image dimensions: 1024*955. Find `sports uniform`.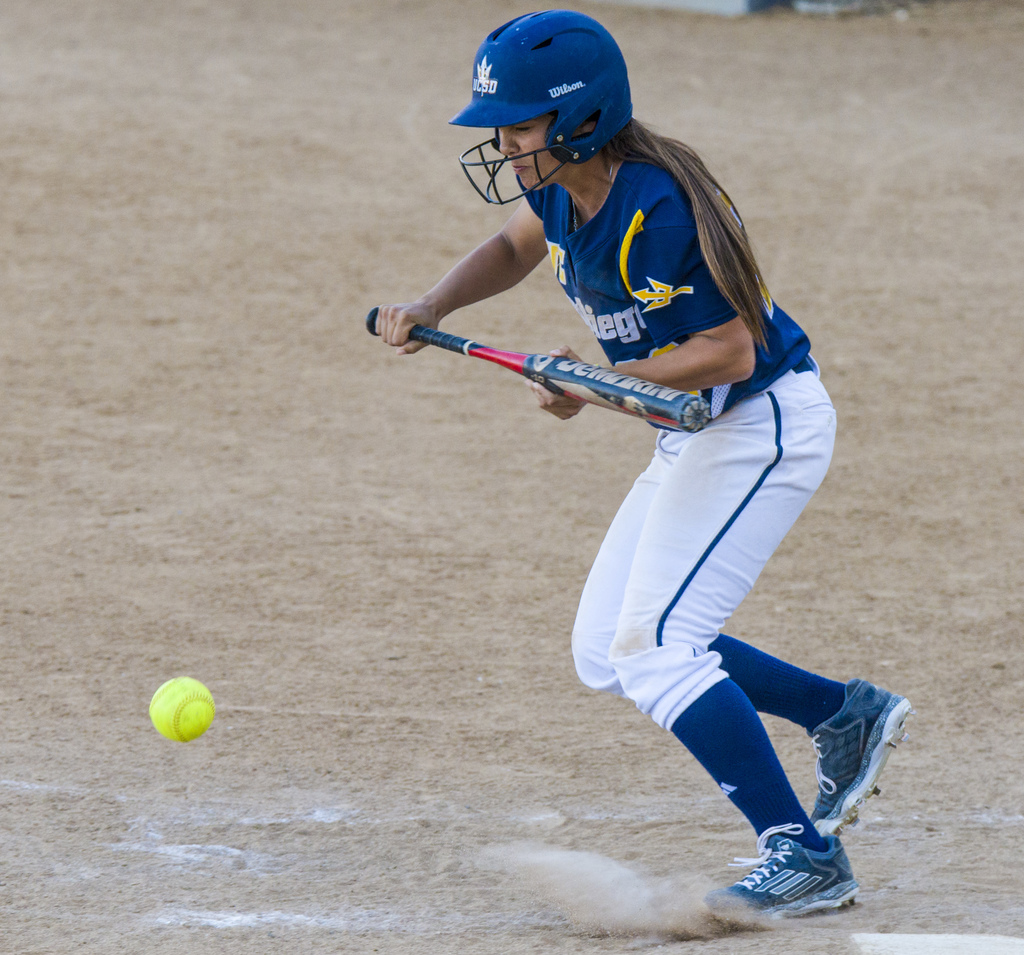
pyautogui.locateOnScreen(449, 7, 908, 919).
